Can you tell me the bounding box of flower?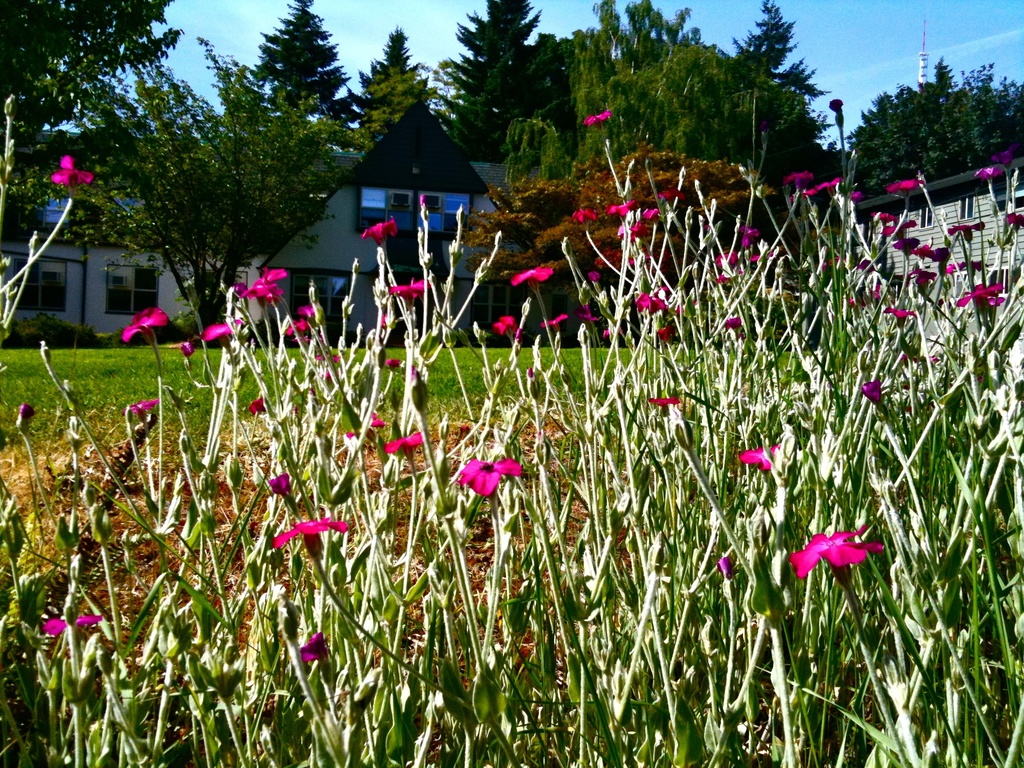
(724, 316, 743, 332).
